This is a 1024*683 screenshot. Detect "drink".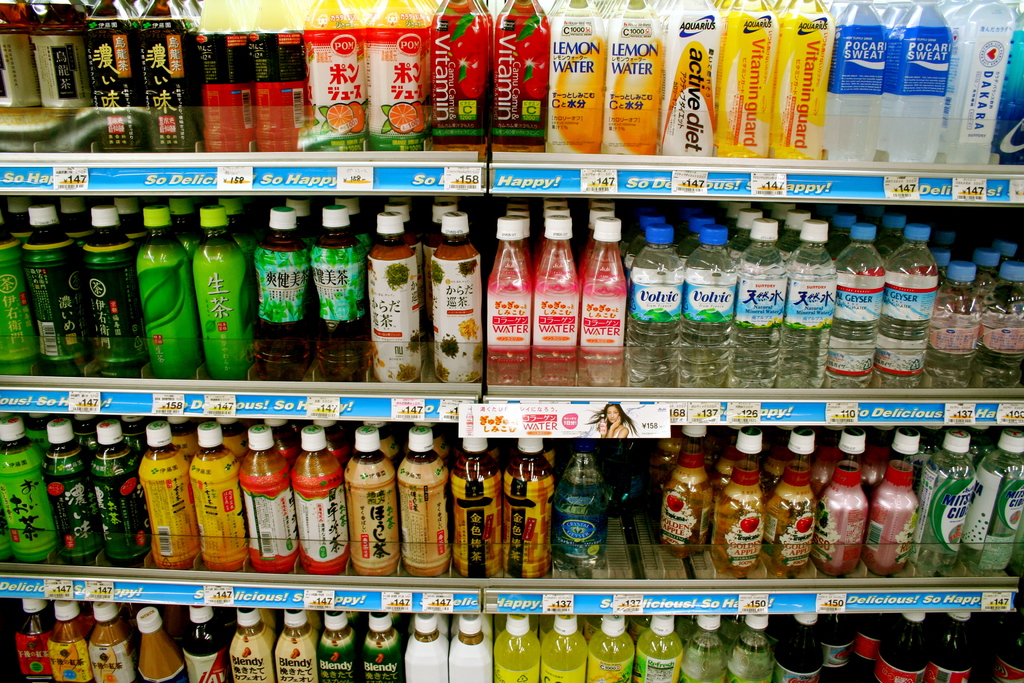
box(538, 212, 576, 384).
